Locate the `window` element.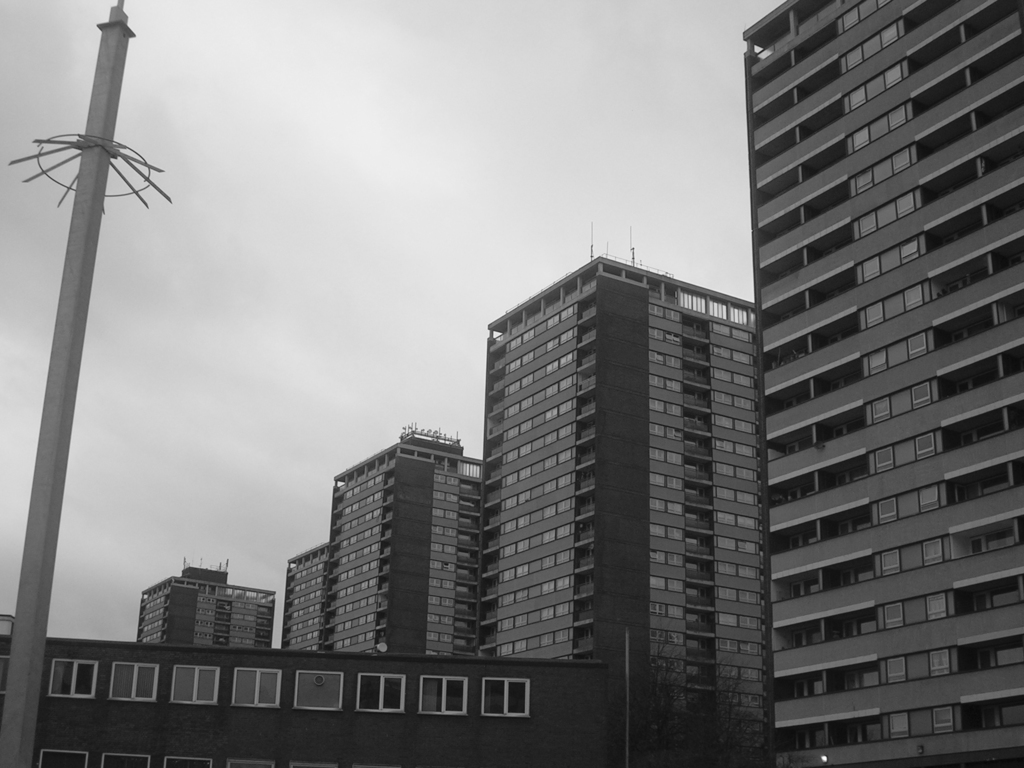
Element bbox: select_region(39, 748, 88, 767).
